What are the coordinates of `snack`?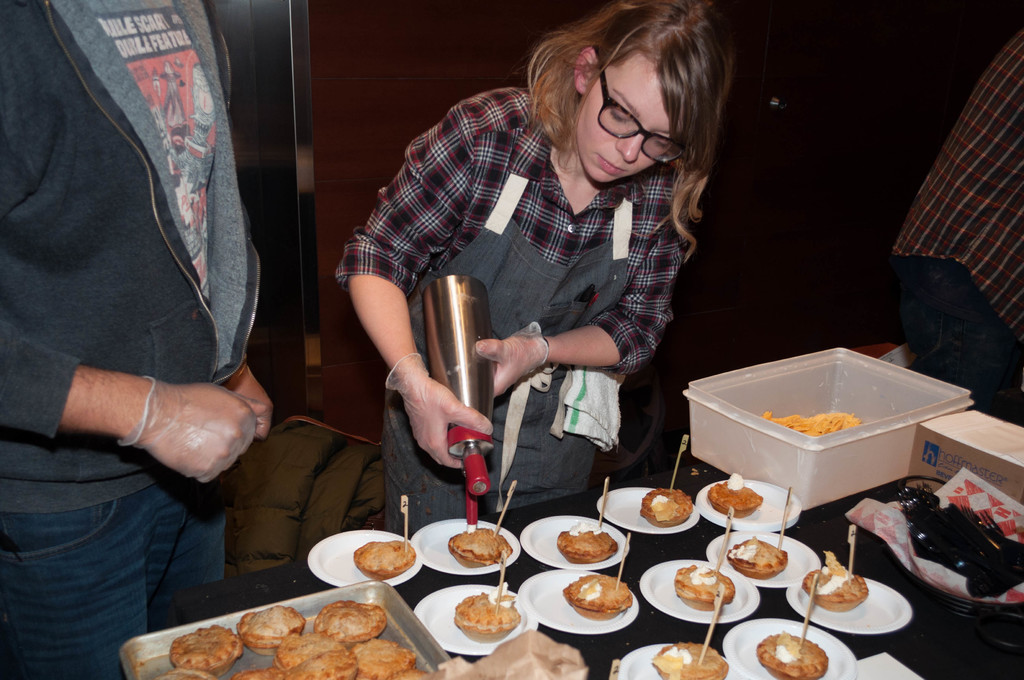
left=275, top=633, right=343, bottom=665.
